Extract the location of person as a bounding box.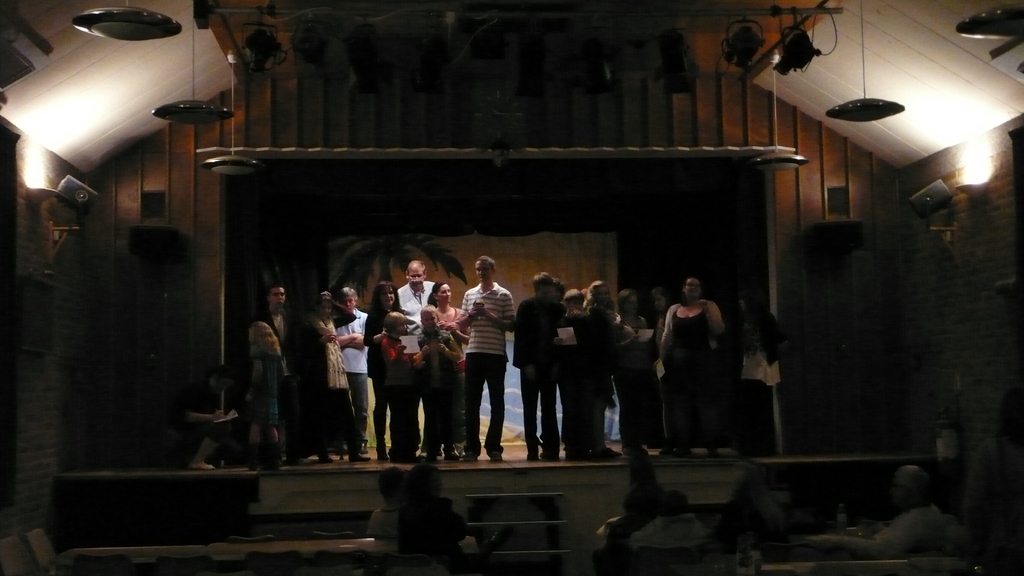
[177,362,235,474].
